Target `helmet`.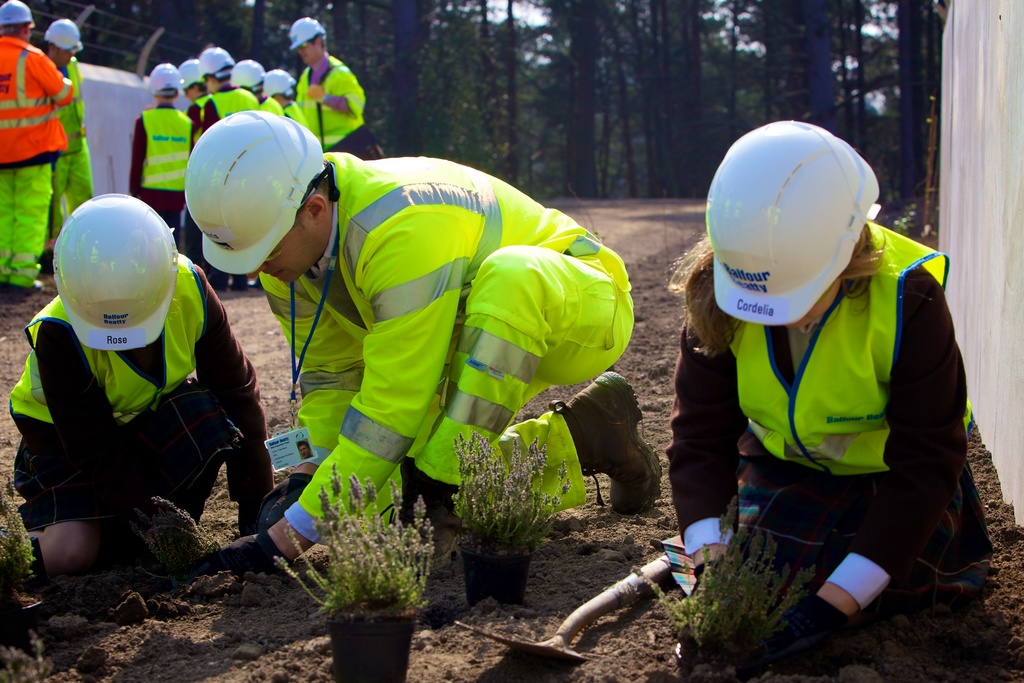
Target region: [0, 2, 37, 27].
